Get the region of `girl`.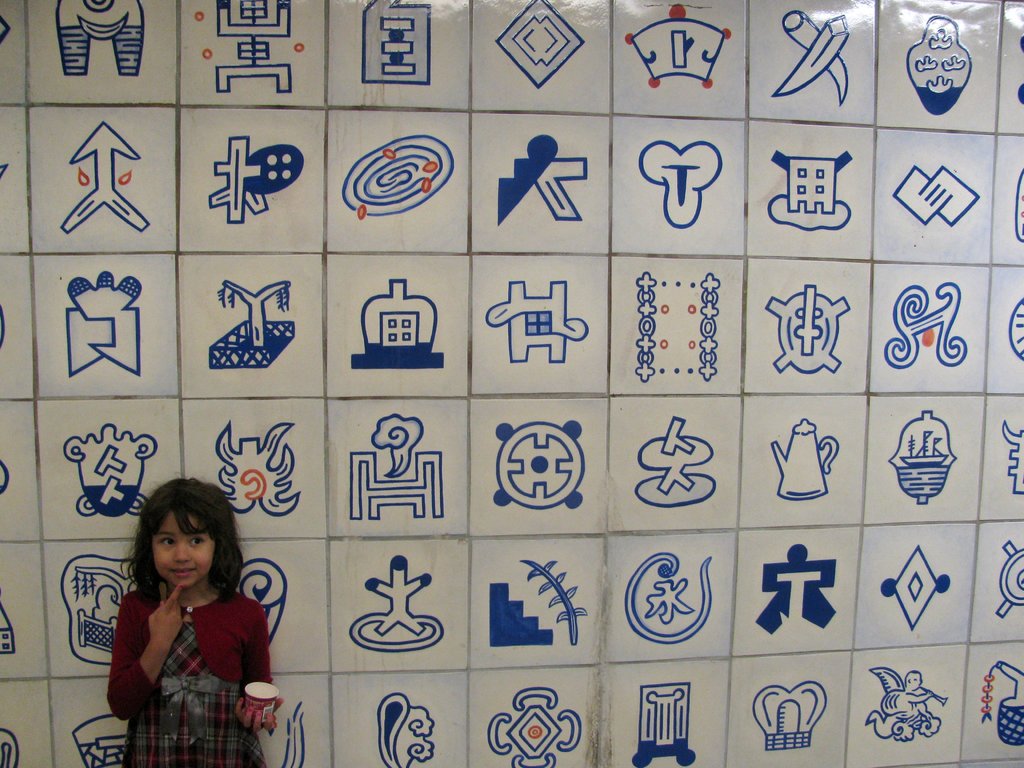
box(106, 482, 283, 767).
